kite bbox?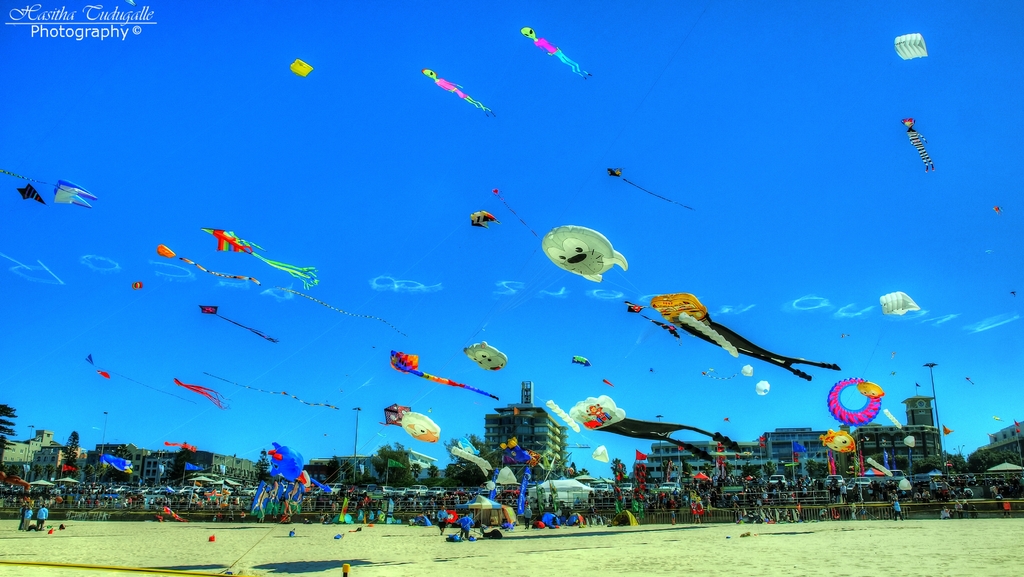
93,368,114,382
